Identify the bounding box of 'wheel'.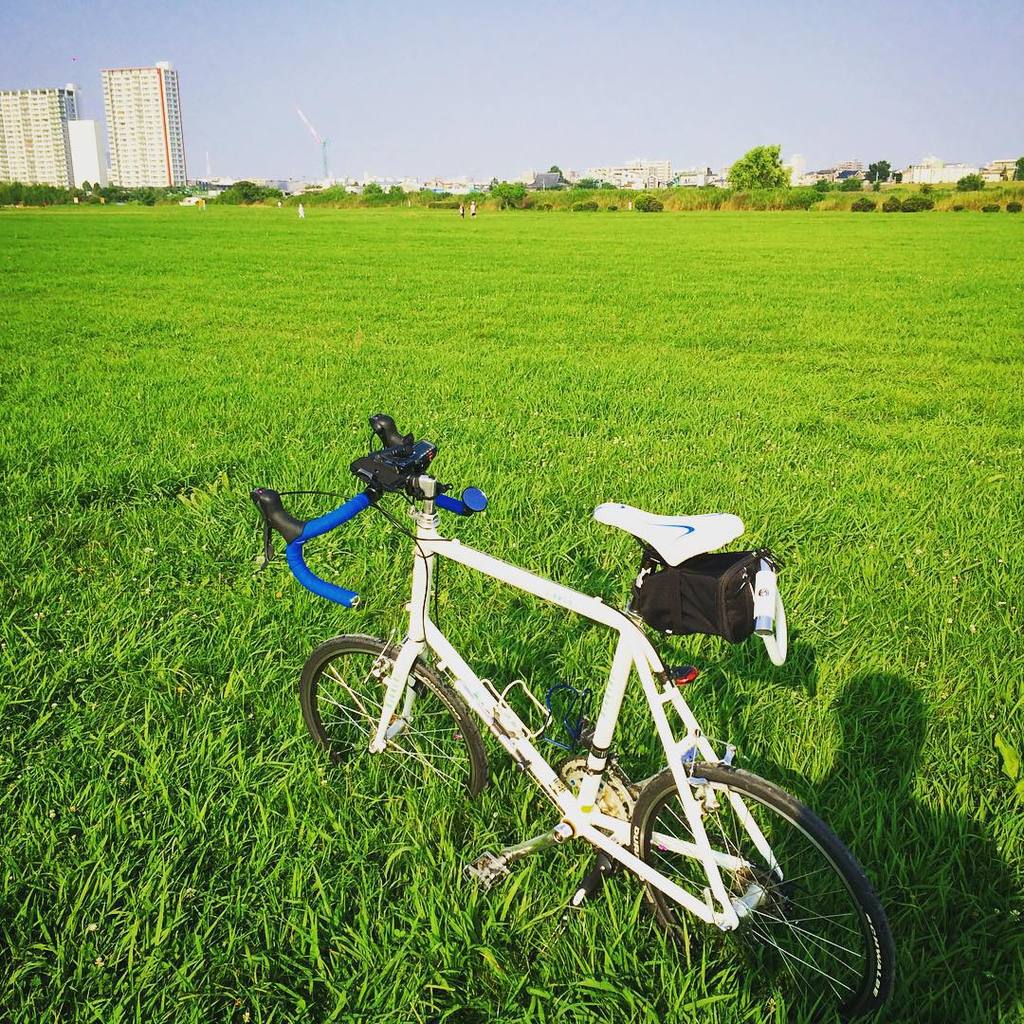
(300,635,486,799).
